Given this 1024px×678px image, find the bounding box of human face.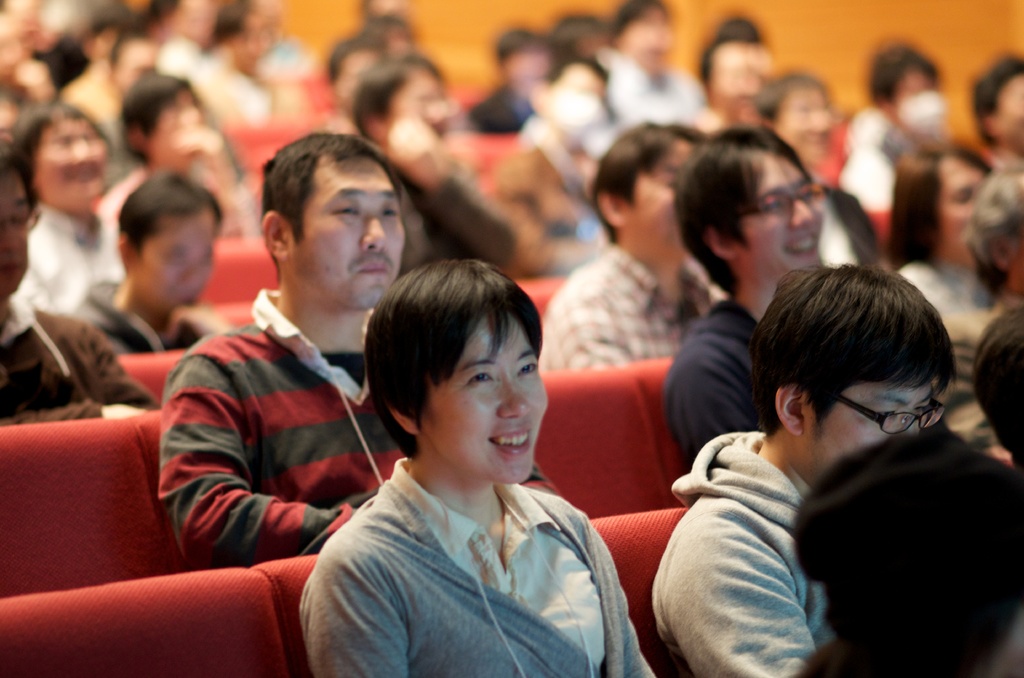
rect(335, 46, 388, 113).
